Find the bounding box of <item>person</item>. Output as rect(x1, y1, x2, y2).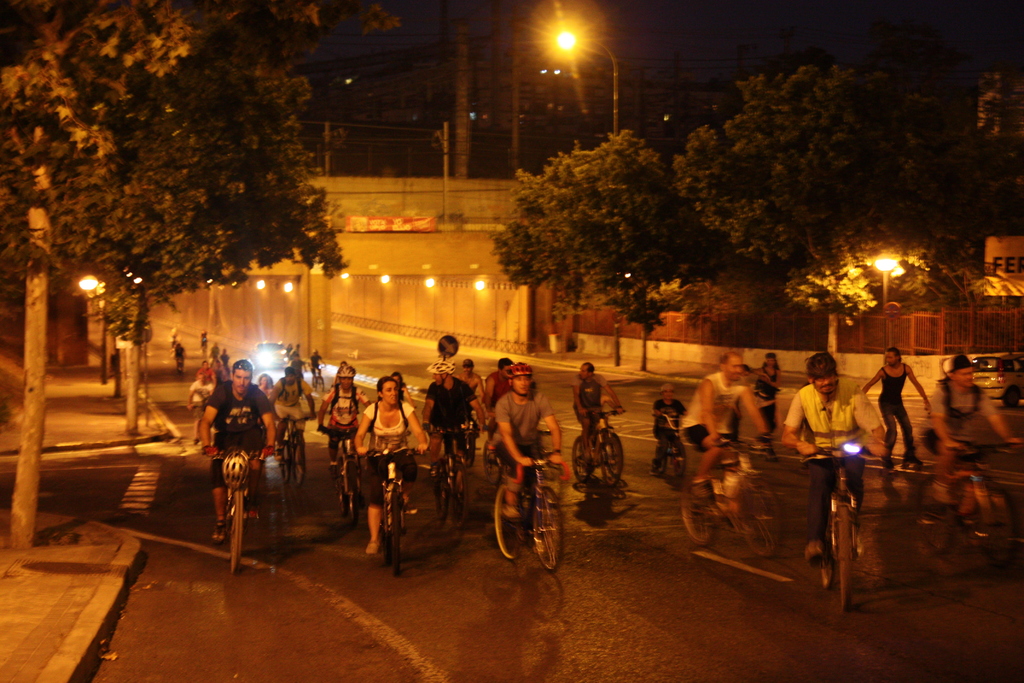
rect(332, 361, 351, 385).
